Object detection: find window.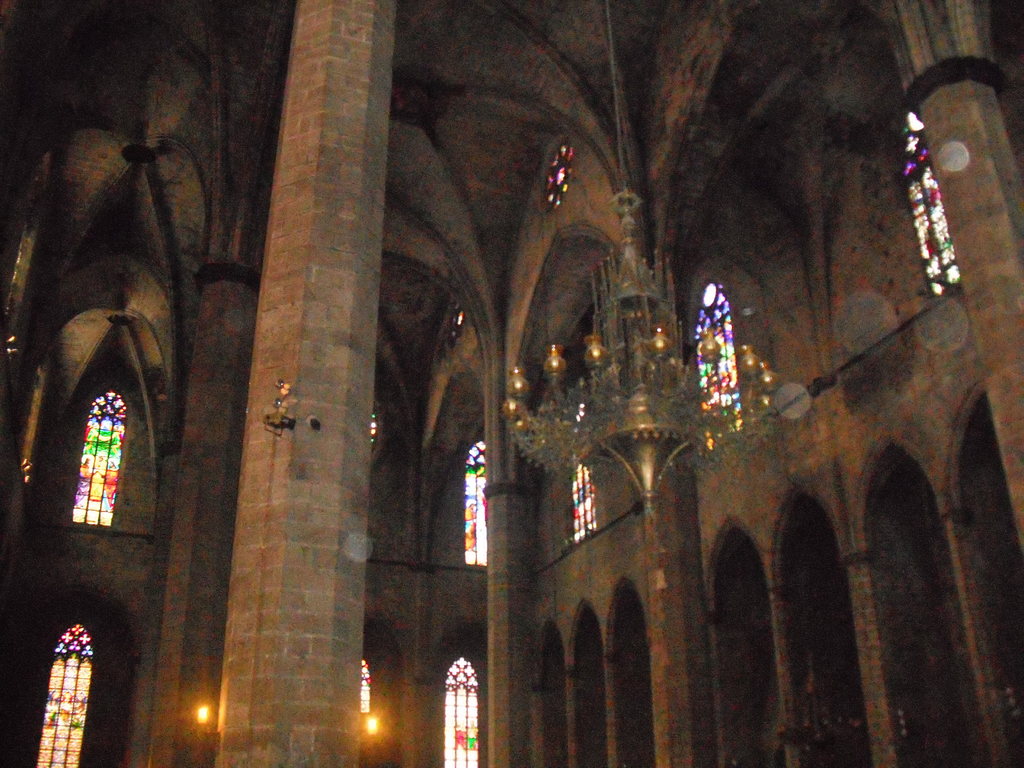
<box>358,653,371,717</box>.
